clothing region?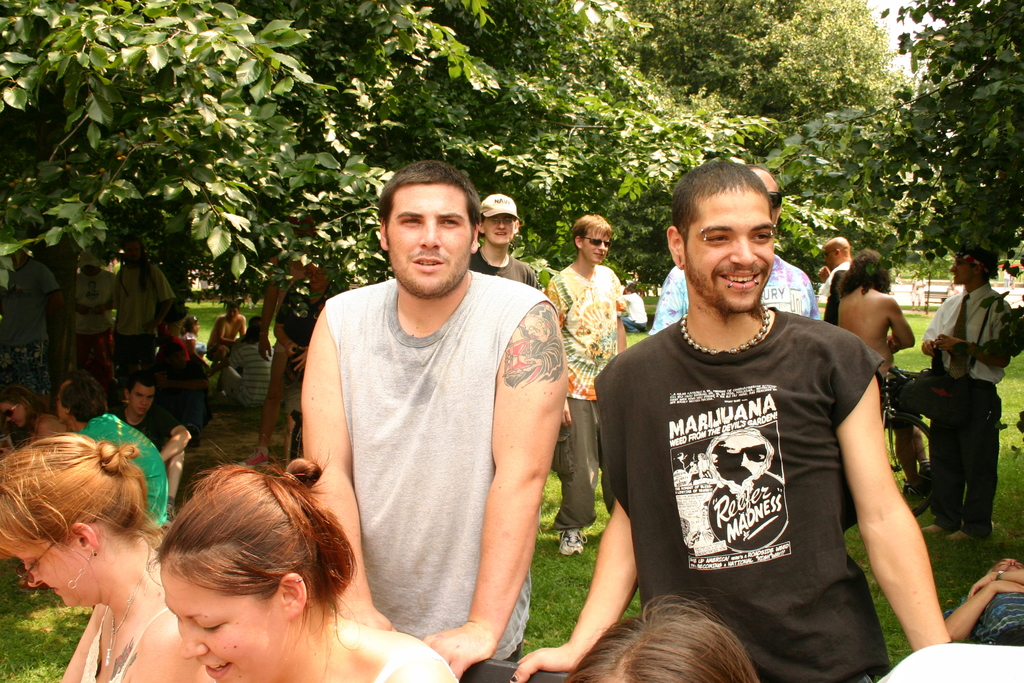
BBox(113, 401, 175, 451)
